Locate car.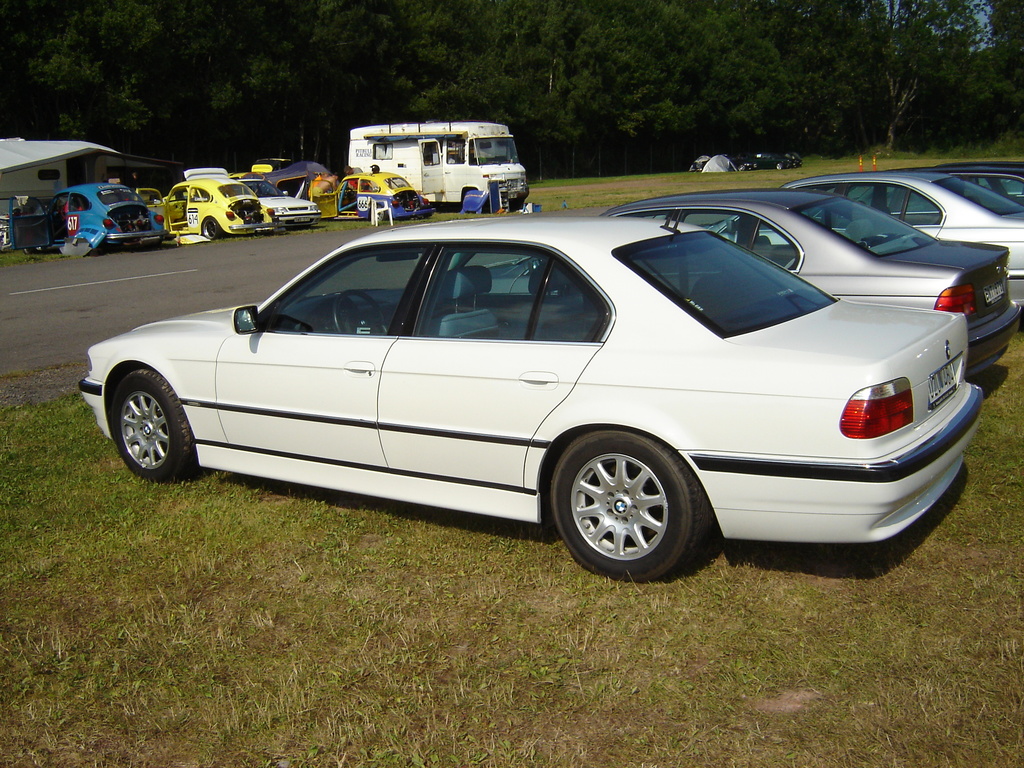
Bounding box: [478,189,1023,390].
